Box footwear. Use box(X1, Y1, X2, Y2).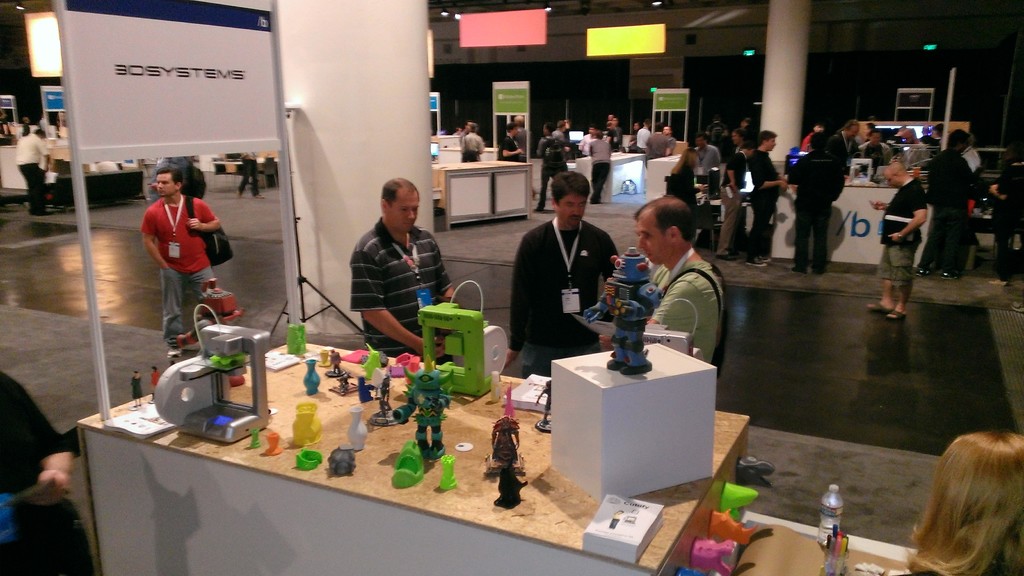
box(756, 255, 772, 258).
